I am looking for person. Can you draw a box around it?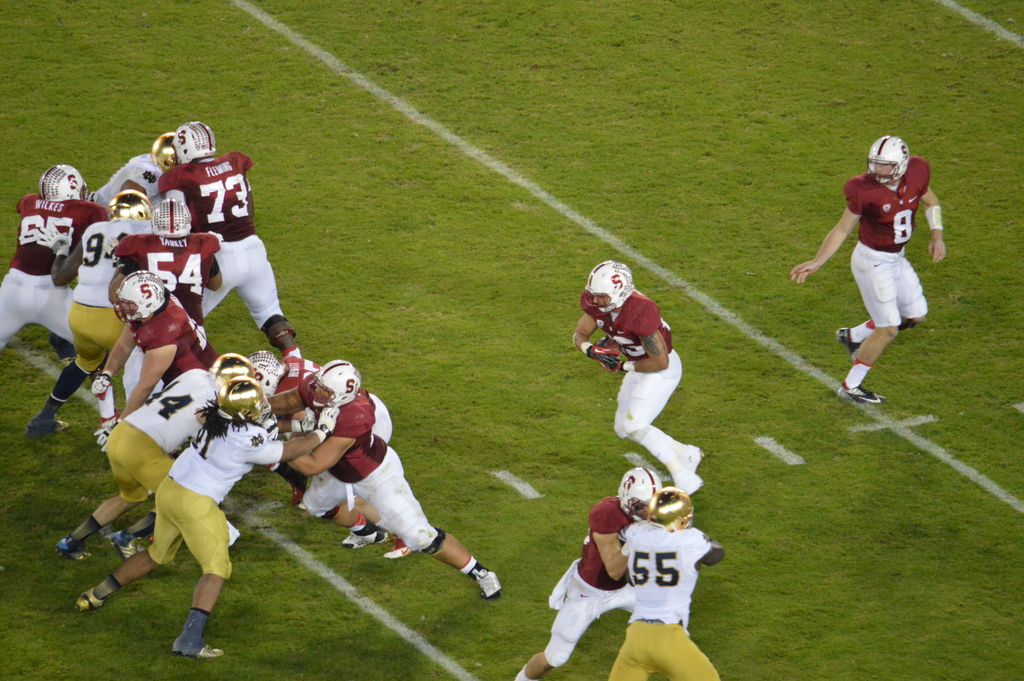
Sure, the bounding box is crop(94, 272, 223, 452).
